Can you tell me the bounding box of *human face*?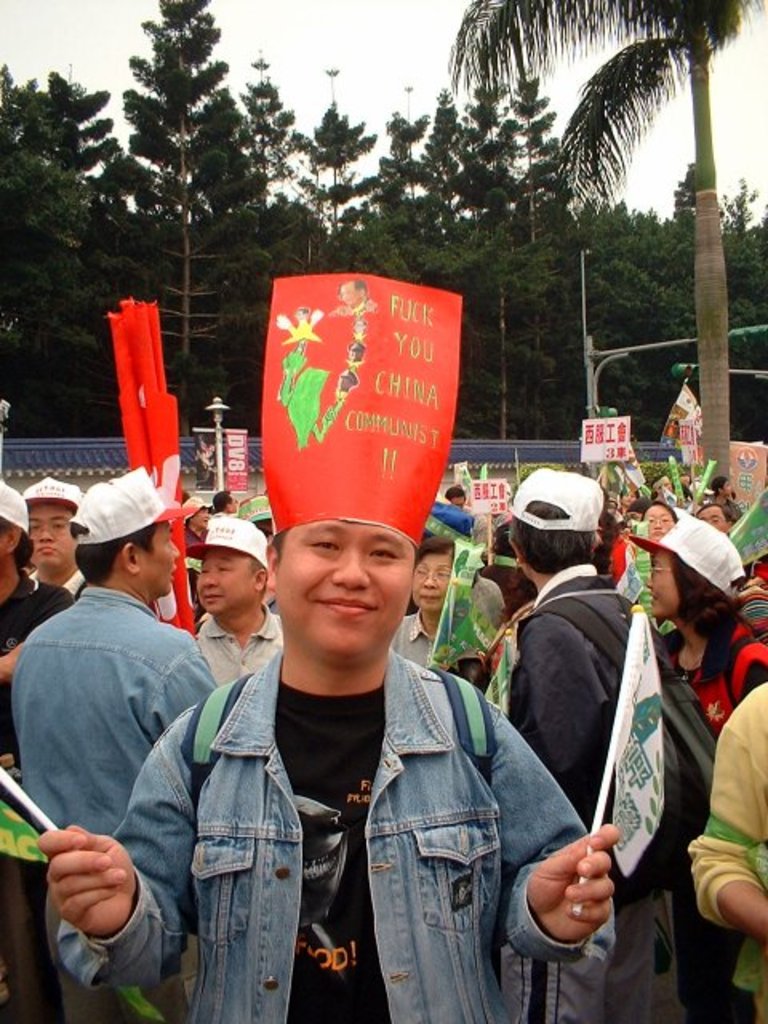
<bbox>645, 552, 675, 618</bbox>.
